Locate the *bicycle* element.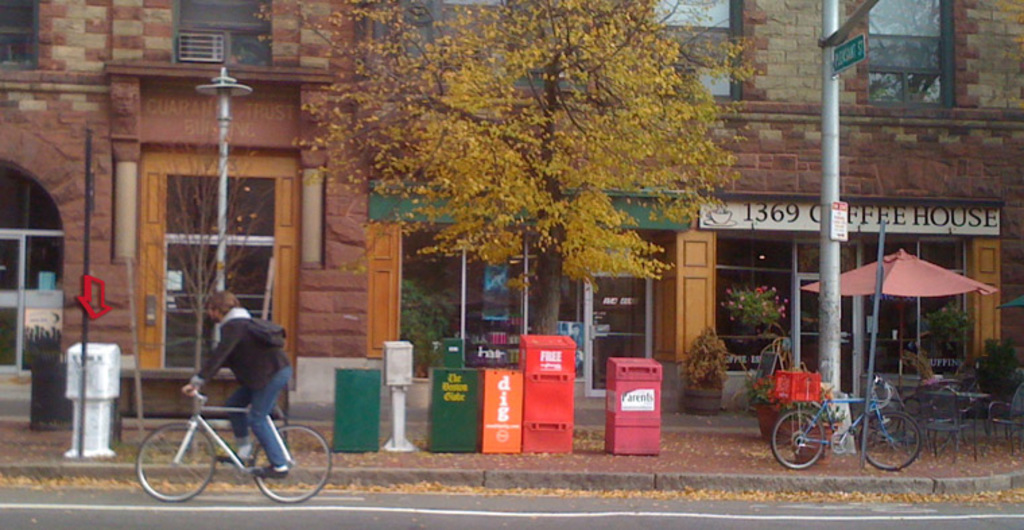
Element bbox: 128:386:342:502.
